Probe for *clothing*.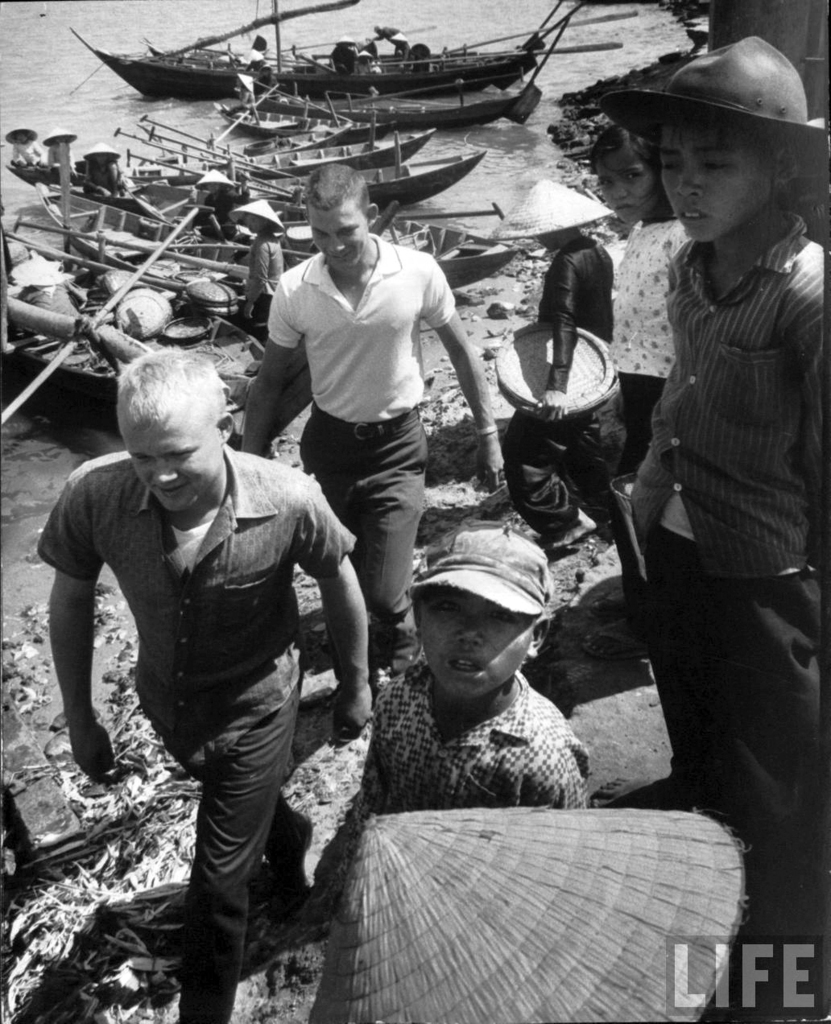
Probe result: 36,437,358,1023.
